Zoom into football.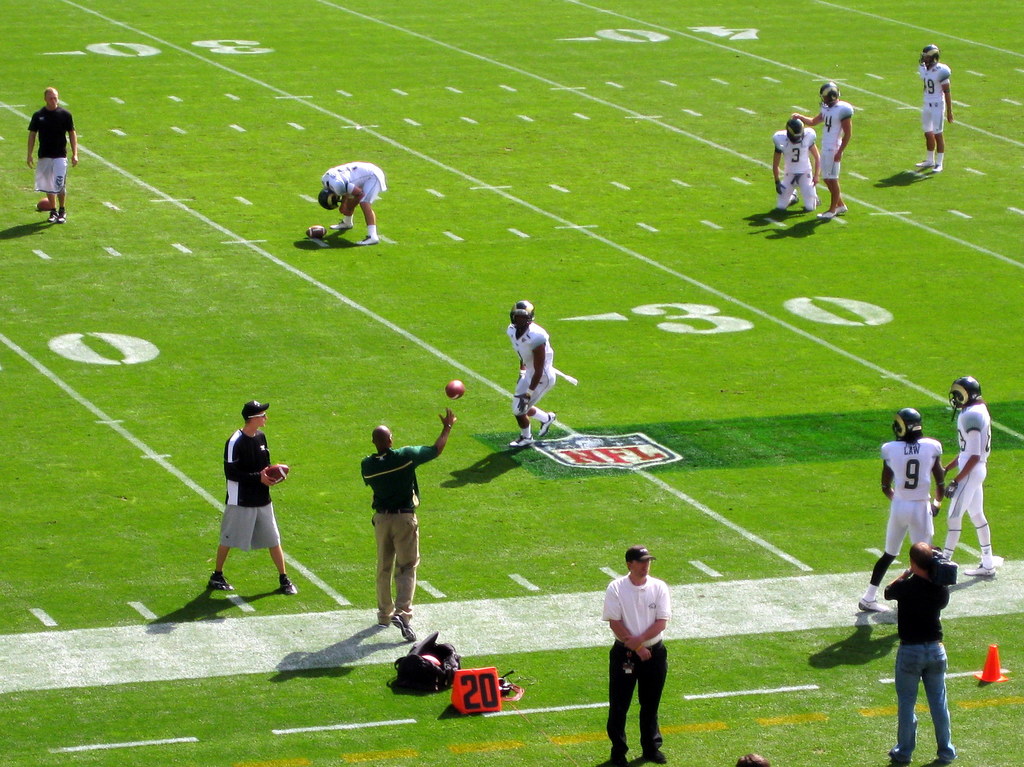
Zoom target: bbox=[259, 462, 288, 481].
